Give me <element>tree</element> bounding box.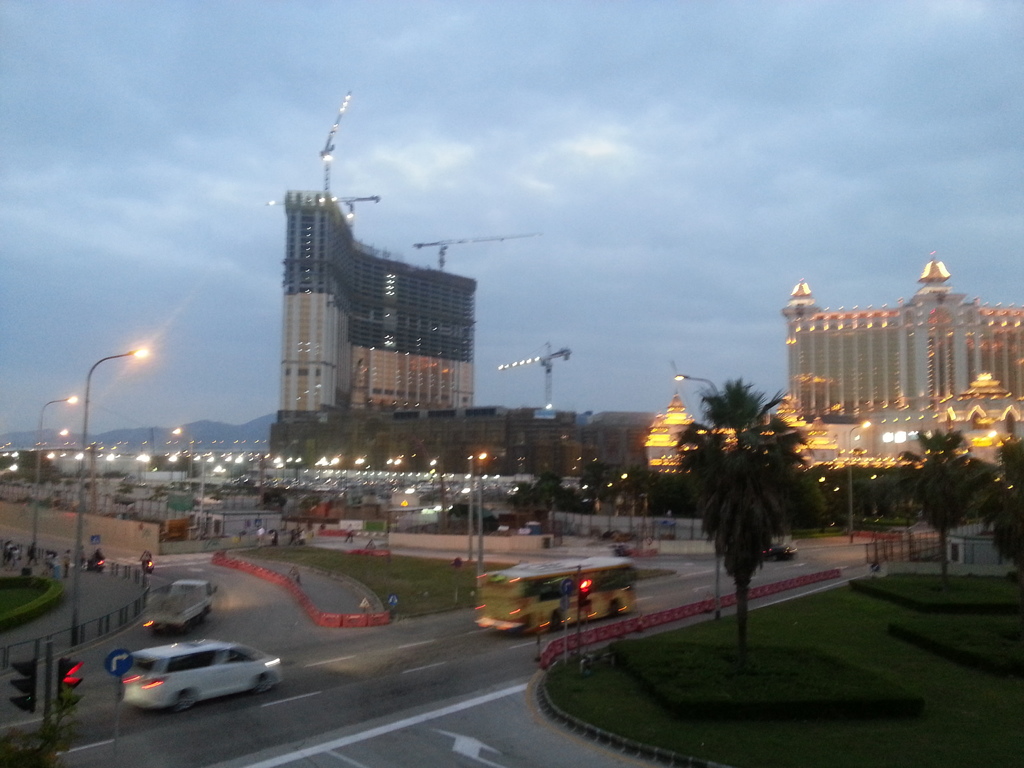
box=[981, 436, 1023, 572].
